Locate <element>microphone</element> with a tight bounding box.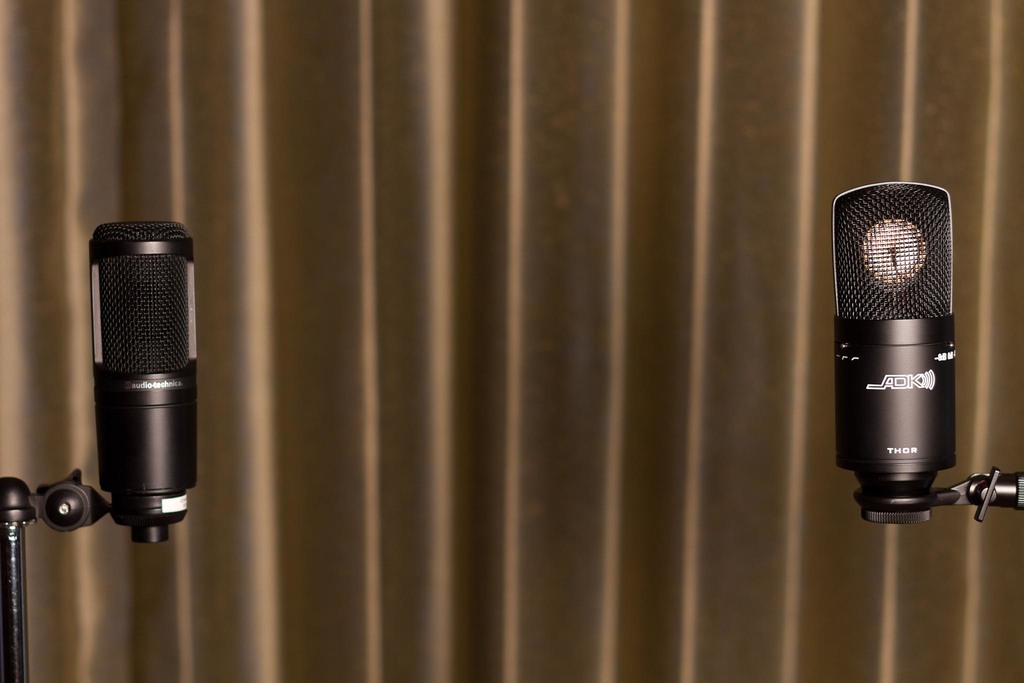
(left=75, top=212, right=193, bottom=548).
